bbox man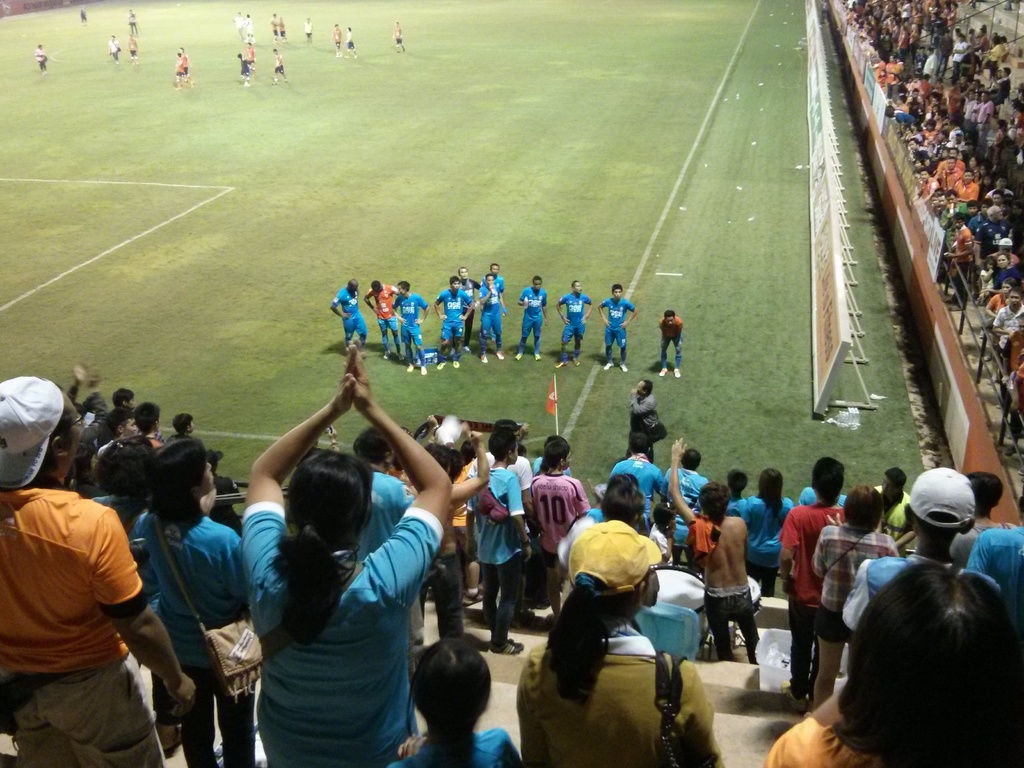
(126, 6, 139, 36)
